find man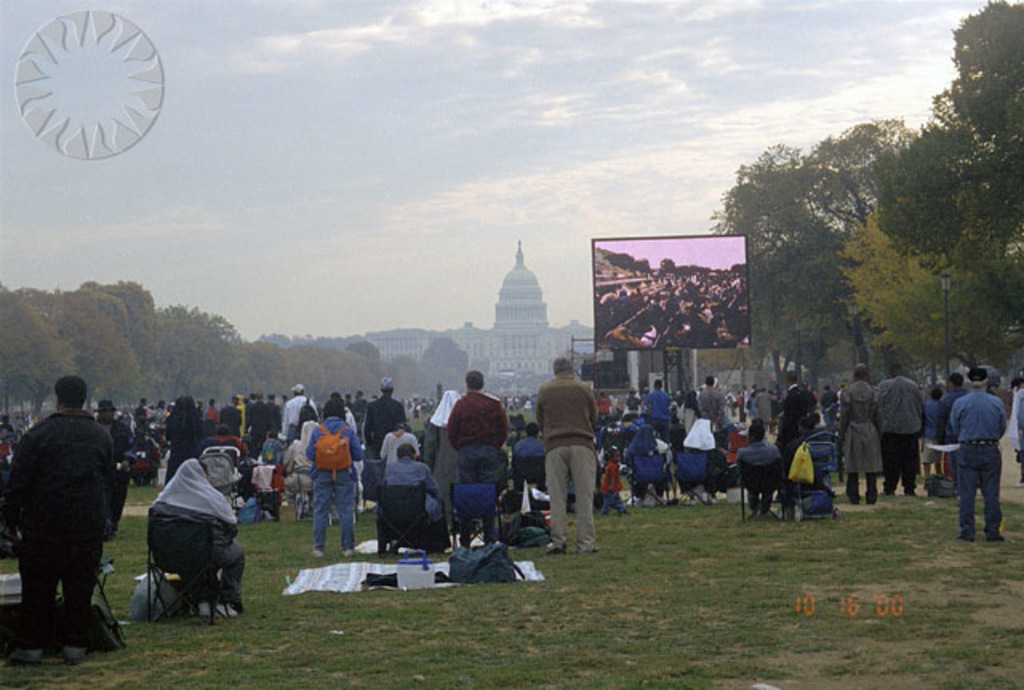
{"left": 643, "top": 378, "right": 670, "bottom": 429}
